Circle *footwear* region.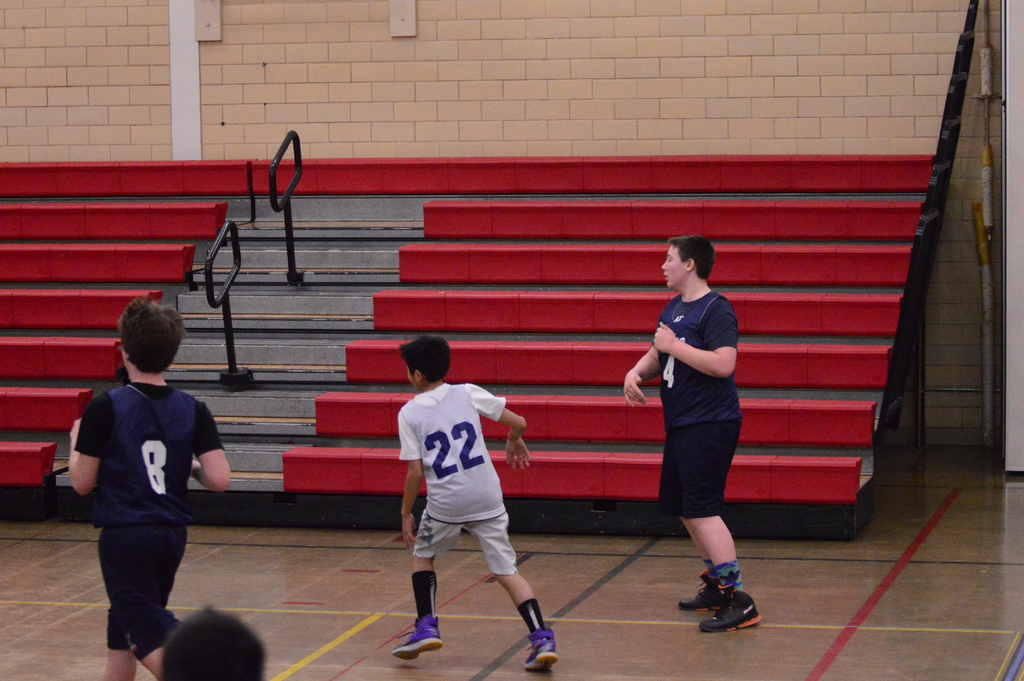
Region: region(390, 611, 448, 664).
